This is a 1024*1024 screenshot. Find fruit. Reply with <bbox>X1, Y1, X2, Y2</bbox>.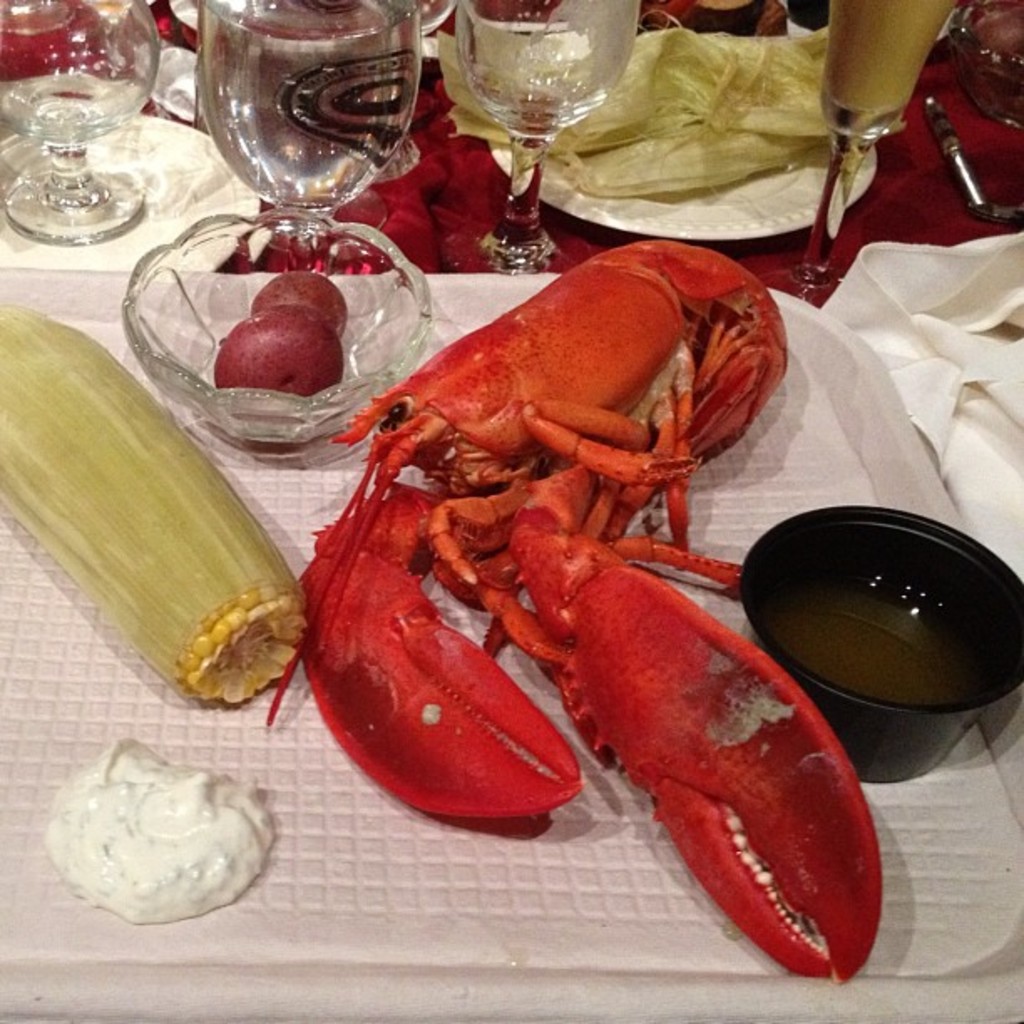
<bbox>216, 308, 348, 460</bbox>.
